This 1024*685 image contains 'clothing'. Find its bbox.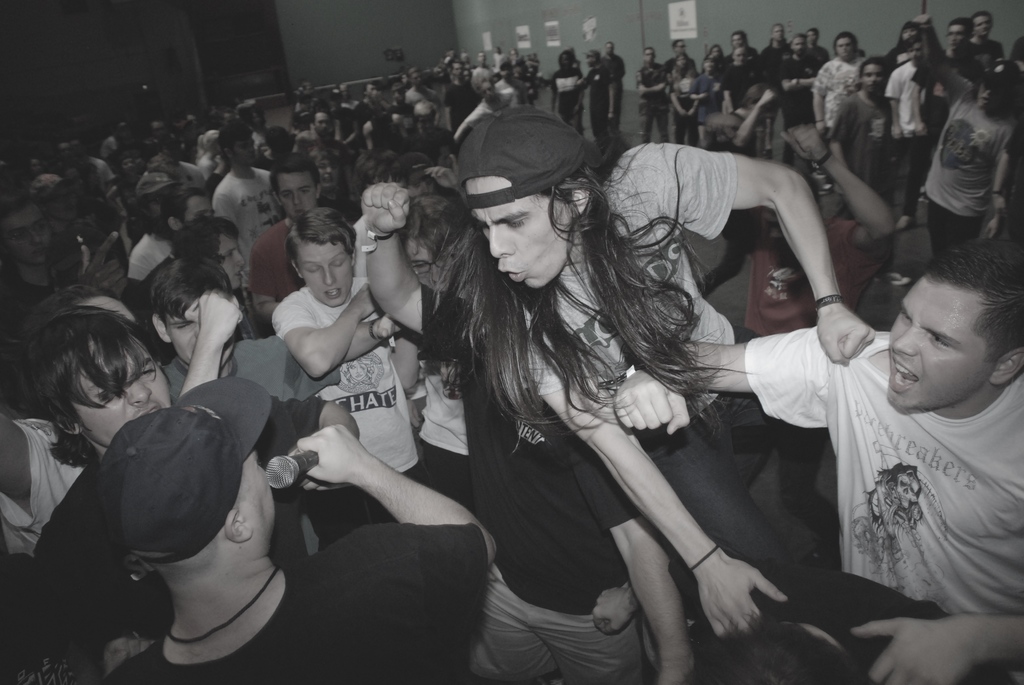
(x1=813, y1=31, x2=833, y2=67).
